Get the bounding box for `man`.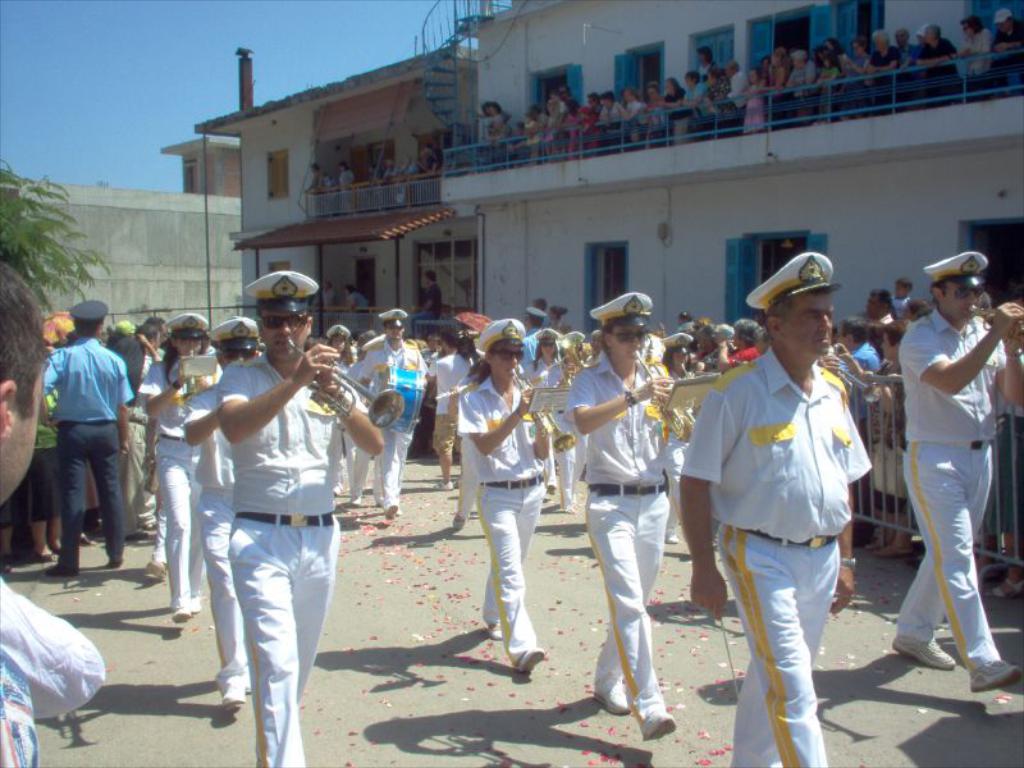
(835, 315, 886, 394).
